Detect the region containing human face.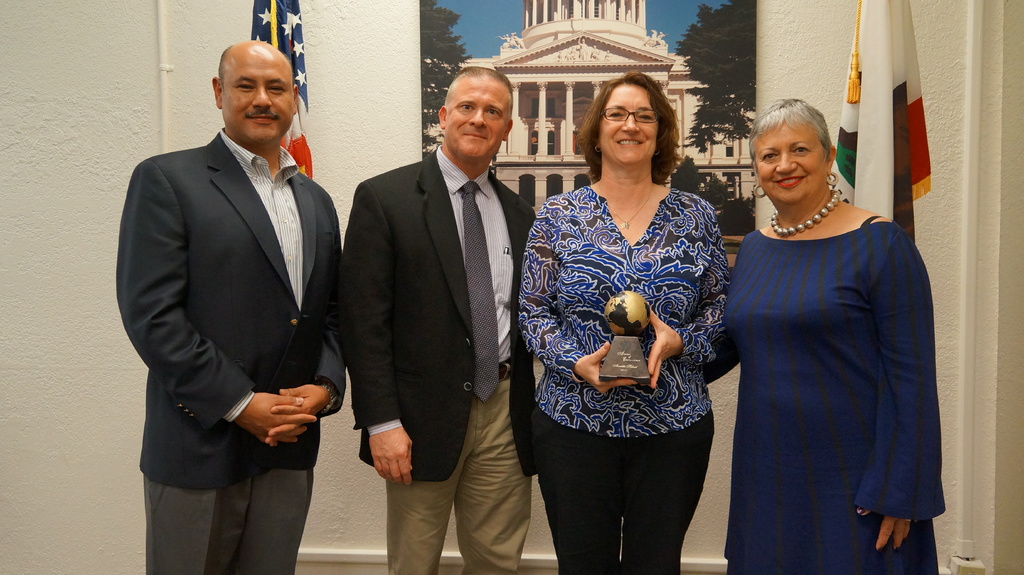
x1=440, y1=72, x2=510, y2=161.
